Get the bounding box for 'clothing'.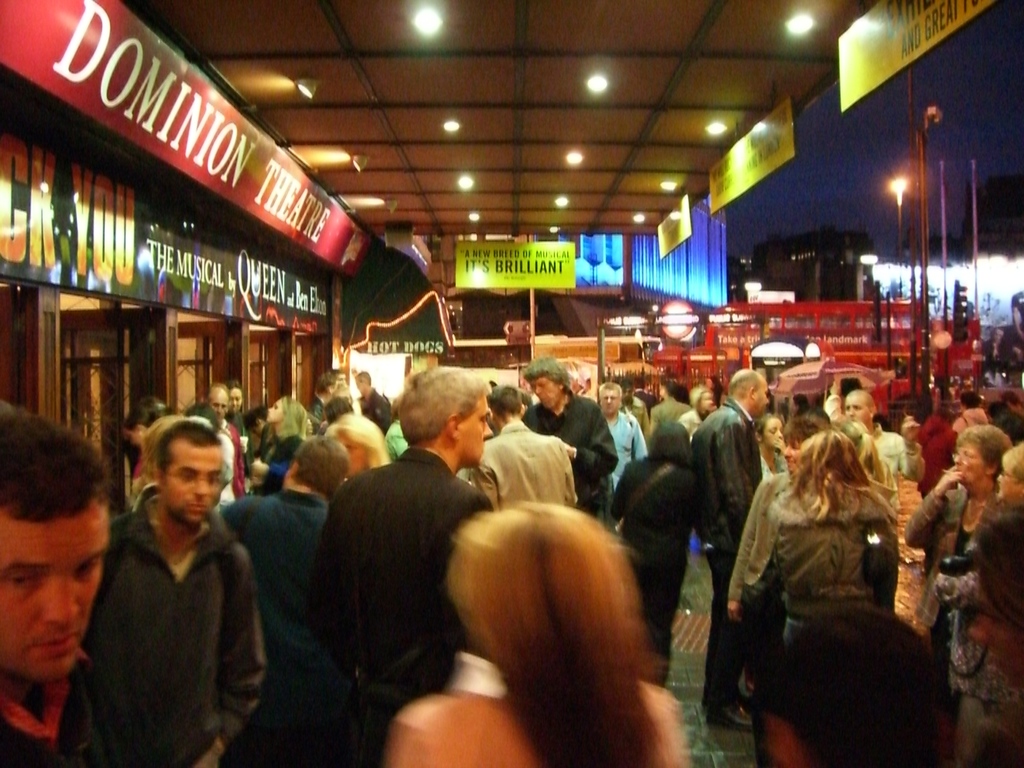
(607, 460, 697, 684).
